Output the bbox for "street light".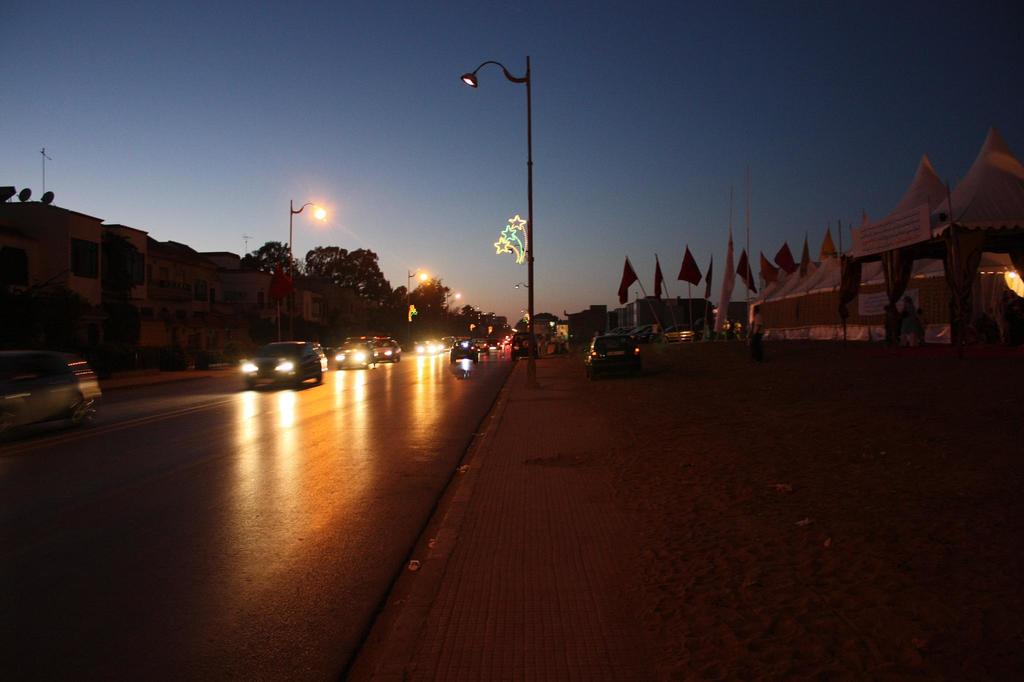
bbox=(511, 280, 531, 291).
